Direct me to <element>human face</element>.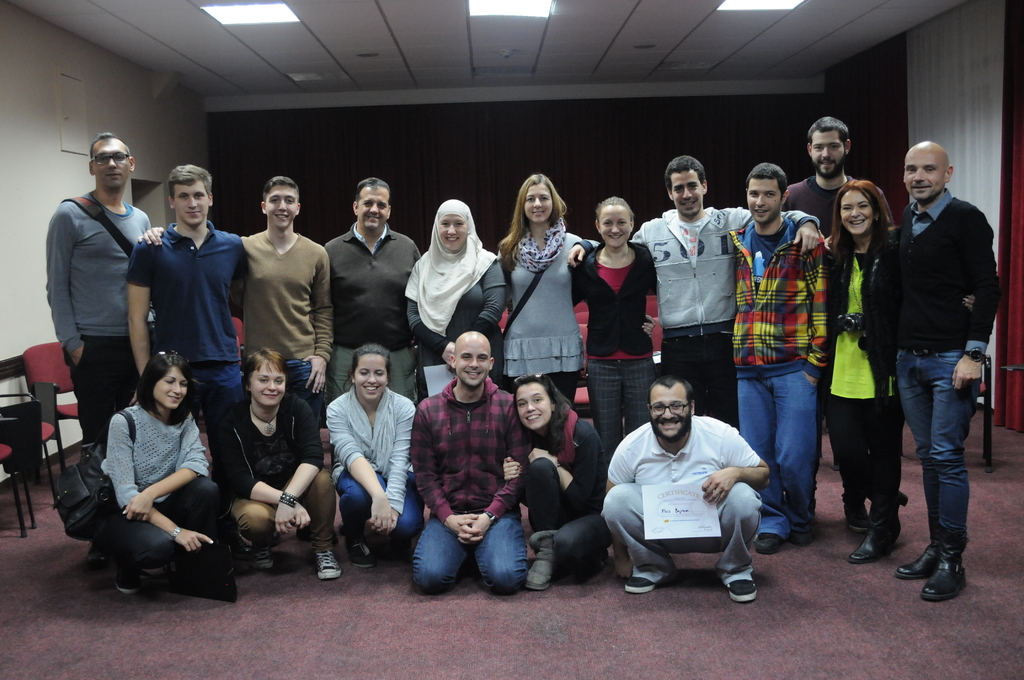
Direction: rect(266, 186, 296, 229).
